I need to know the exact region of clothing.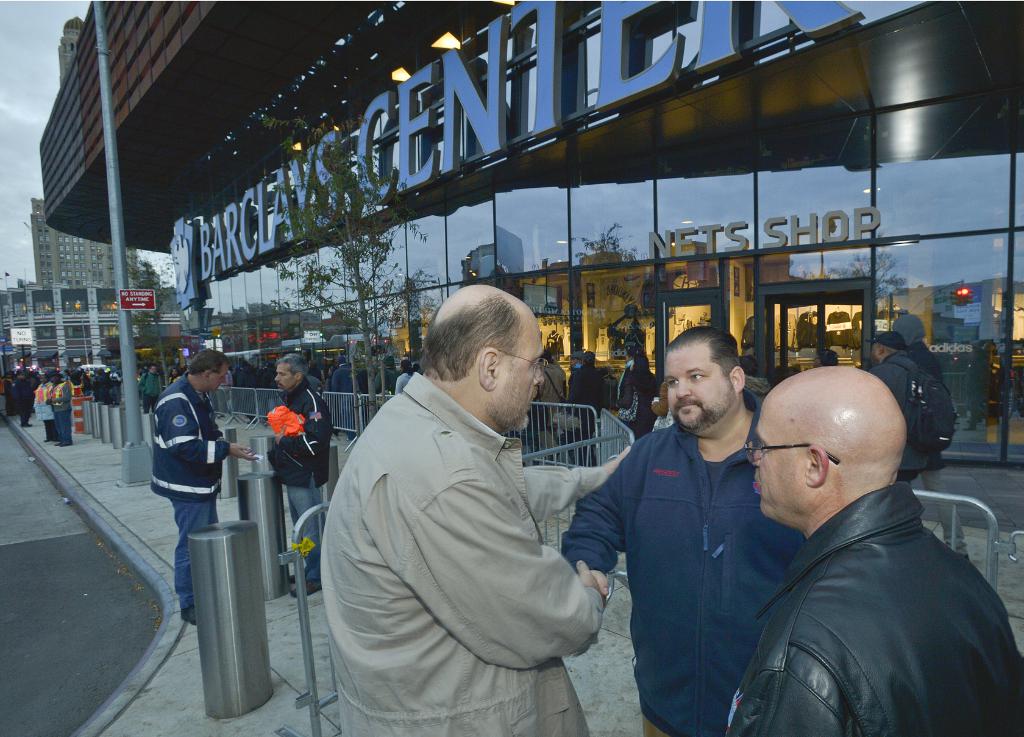
Region: [x1=869, y1=351, x2=949, y2=482].
